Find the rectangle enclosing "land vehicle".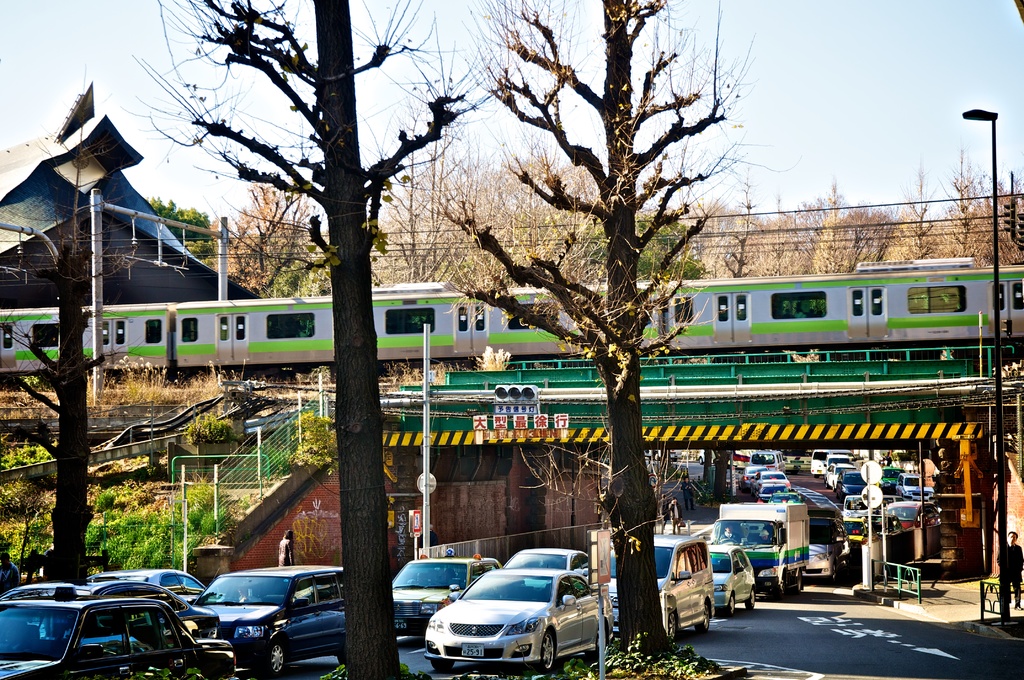
<bbox>0, 255, 1023, 390</bbox>.
